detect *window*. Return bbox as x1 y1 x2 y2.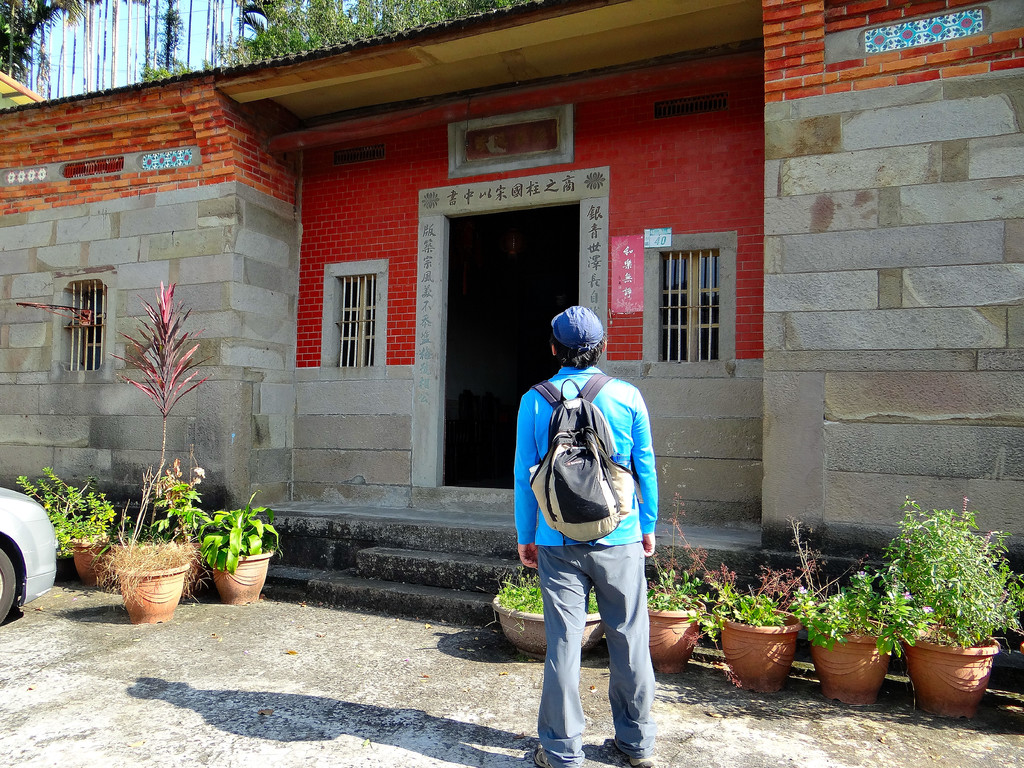
60 278 108 375.
